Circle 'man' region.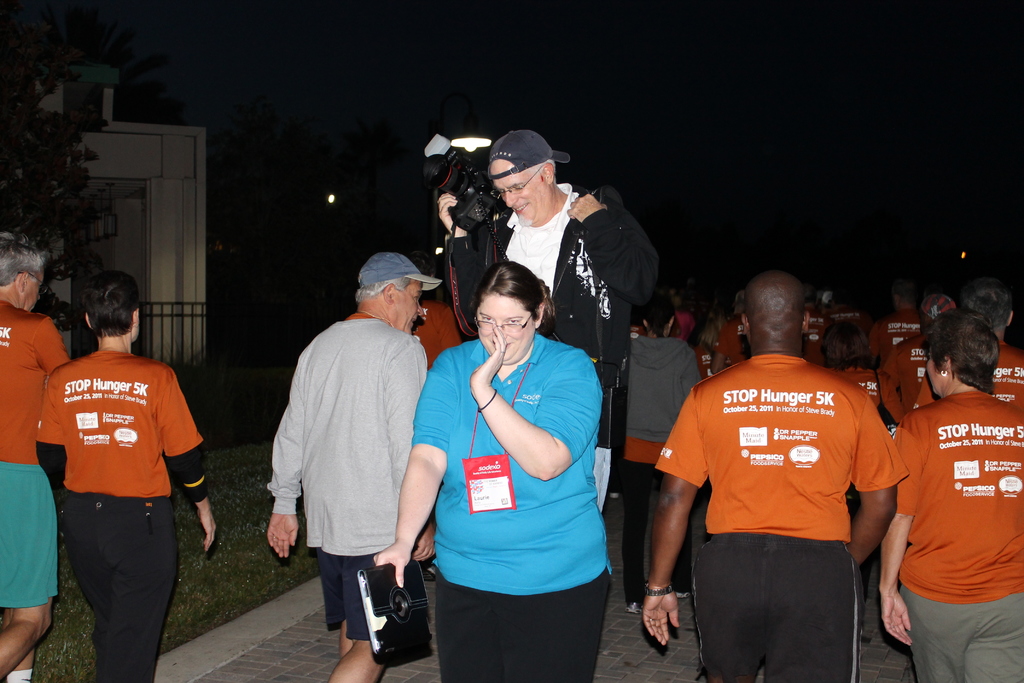
Region: bbox=(0, 231, 76, 682).
